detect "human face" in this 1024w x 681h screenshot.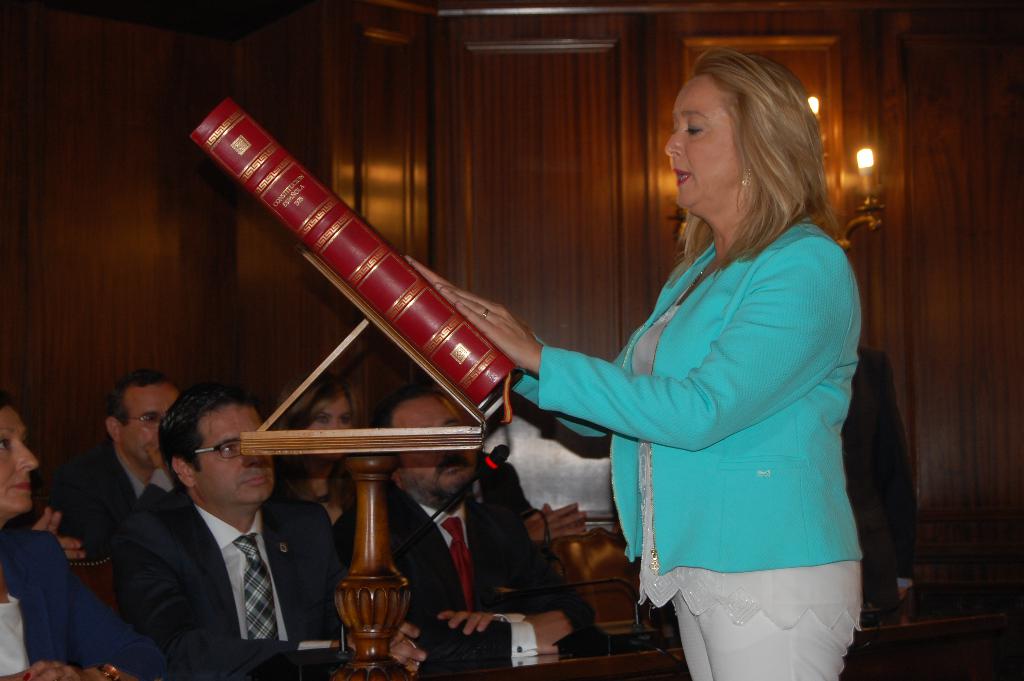
Detection: pyautogui.locateOnScreen(188, 407, 274, 500).
